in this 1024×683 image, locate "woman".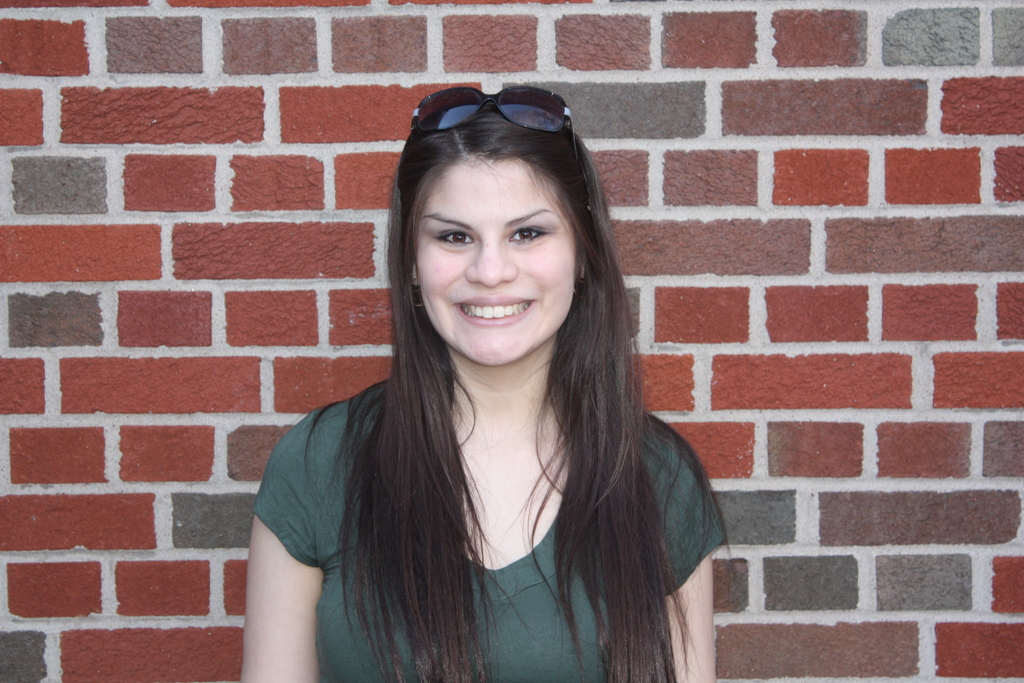
Bounding box: [x1=239, y1=83, x2=738, y2=682].
